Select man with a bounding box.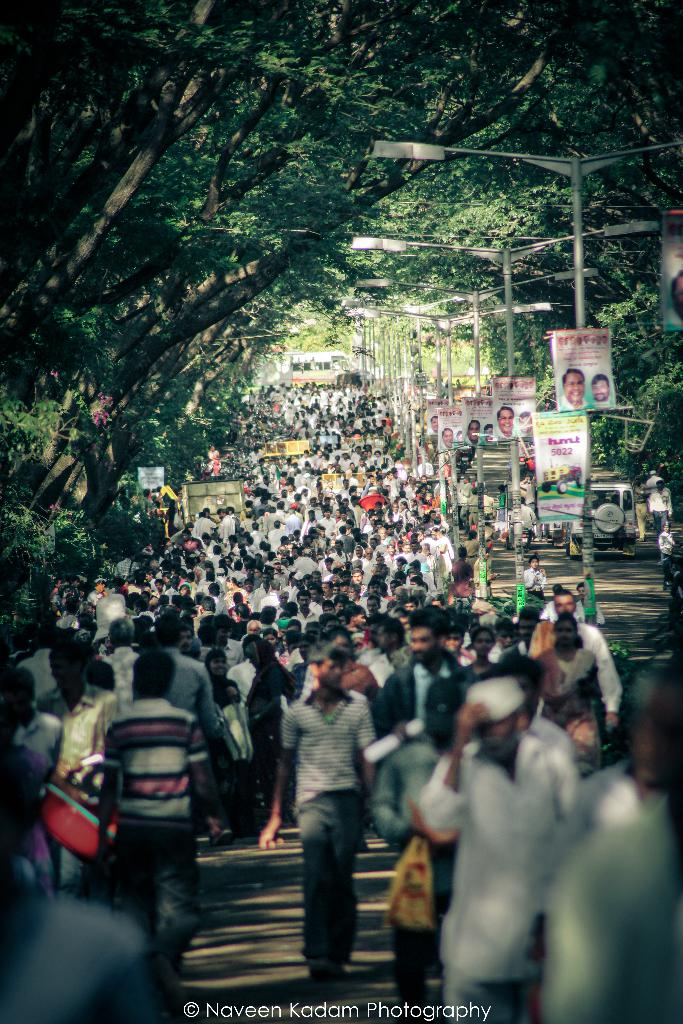
{"left": 278, "top": 489, "right": 292, "bottom": 506}.
